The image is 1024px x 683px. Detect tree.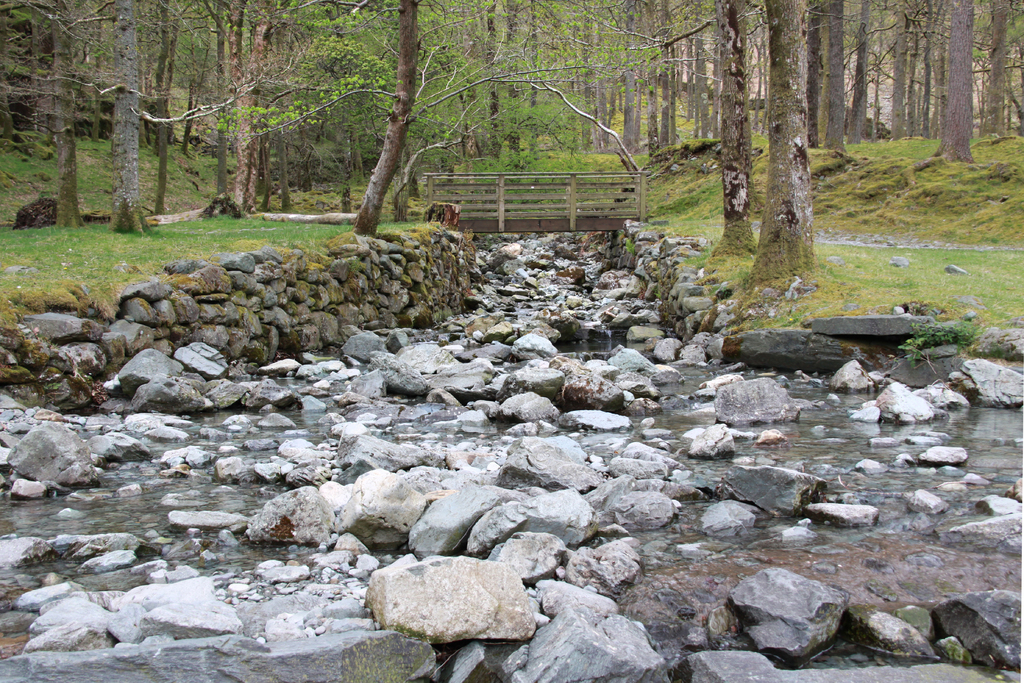
Detection: rect(17, 14, 102, 226).
